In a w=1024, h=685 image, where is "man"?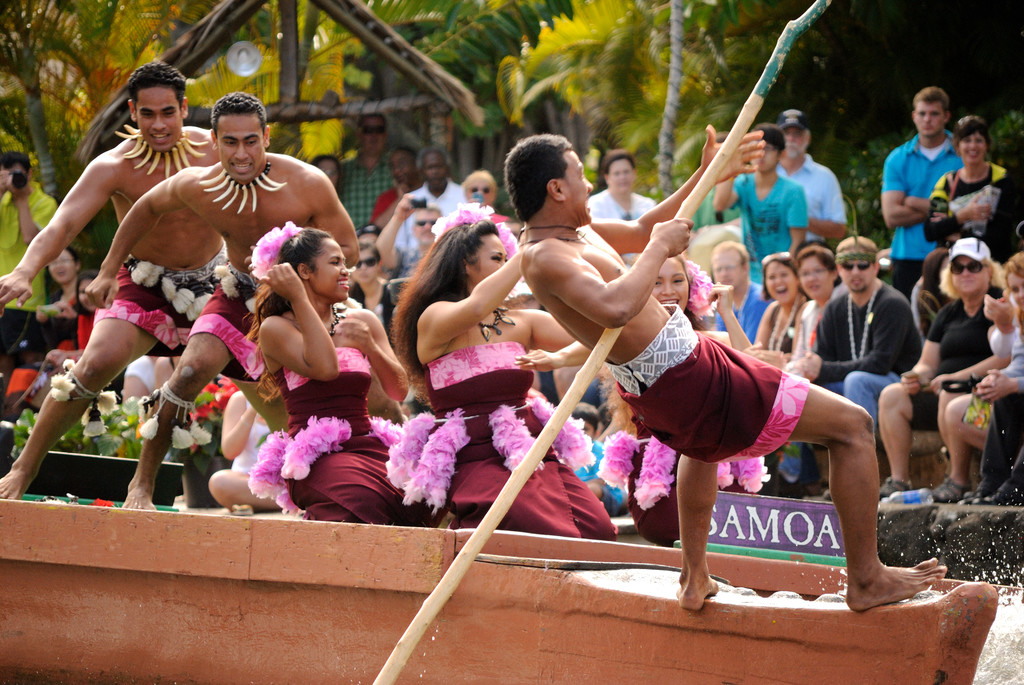
Rect(335, 111, 396, 229).
